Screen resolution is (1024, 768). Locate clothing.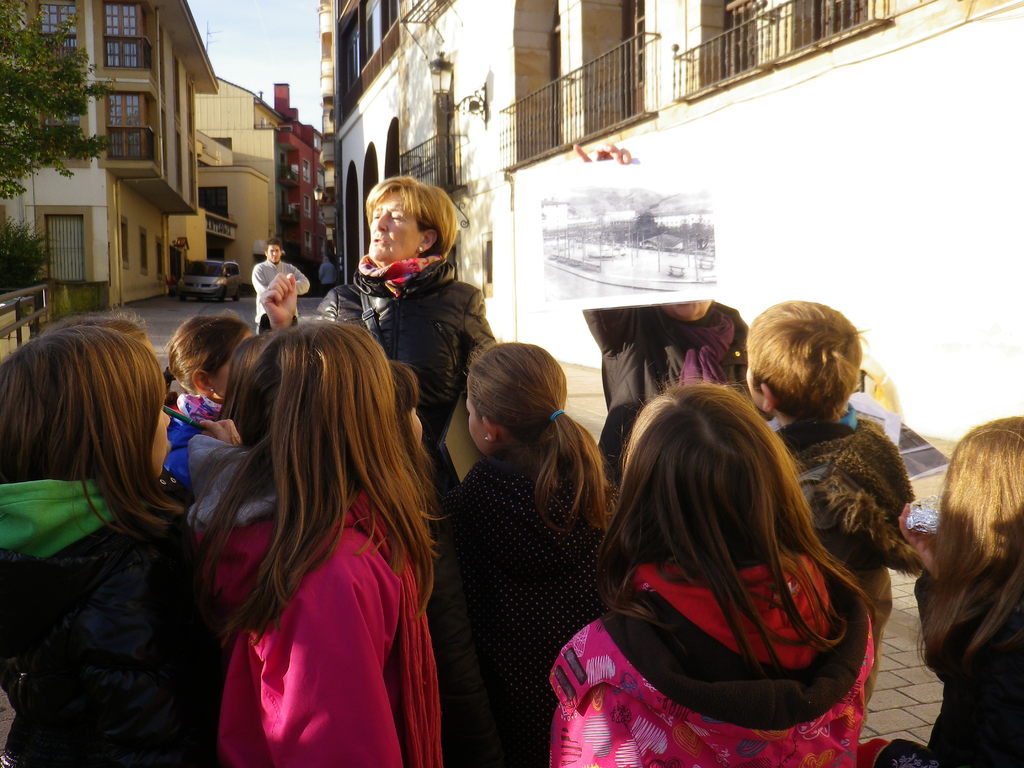
<region>449, 429, 635, 767</region>.
